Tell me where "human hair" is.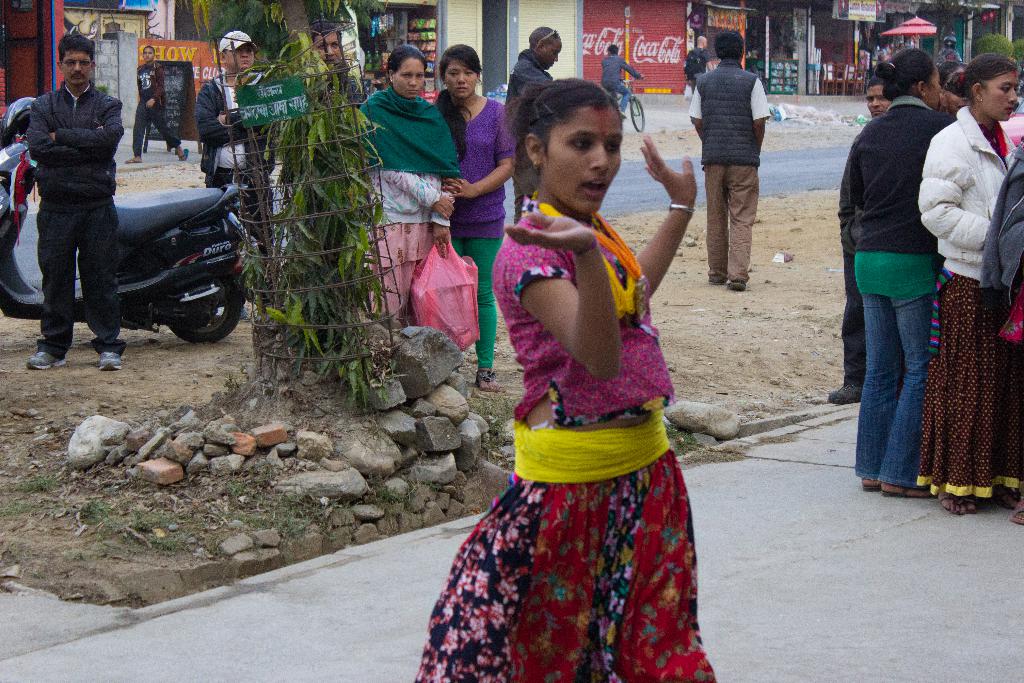
"human hair" is at 383, 44, 431, 72.
